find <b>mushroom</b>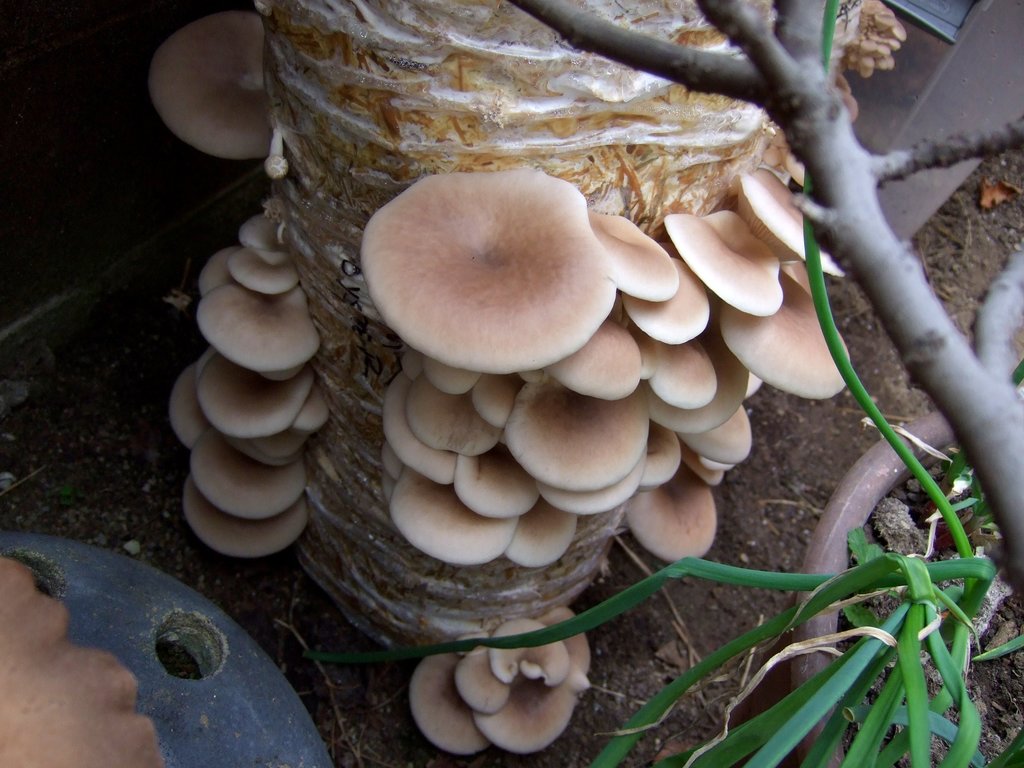
{"x1": 379, "y1": 479, "x2": 515, "y2": 566}
